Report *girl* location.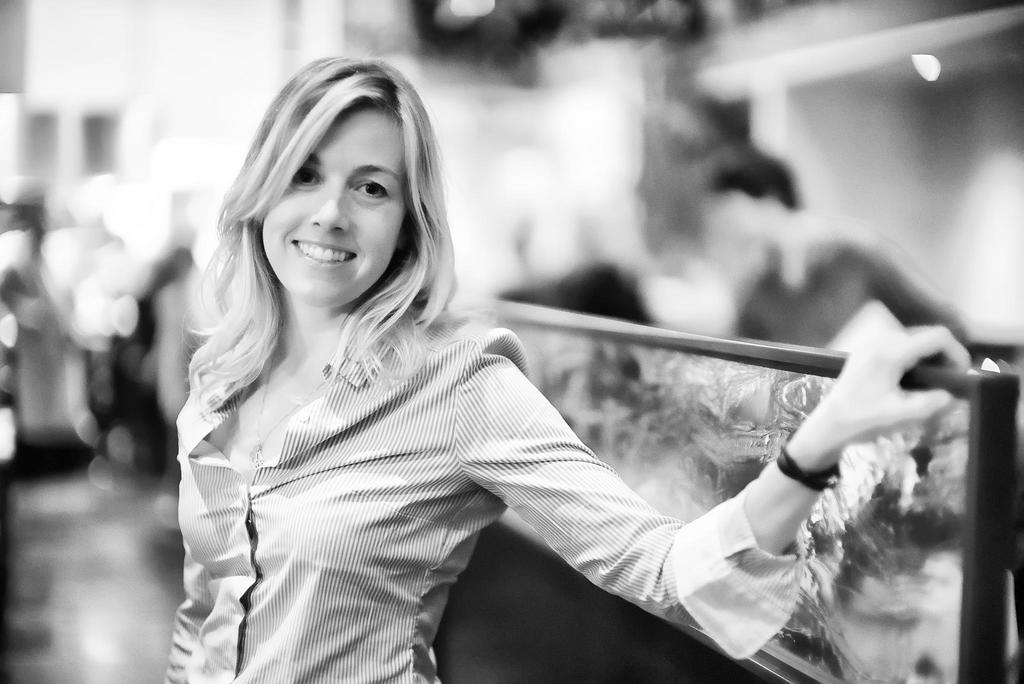
Report: detection(162, 58, 974, 683).
